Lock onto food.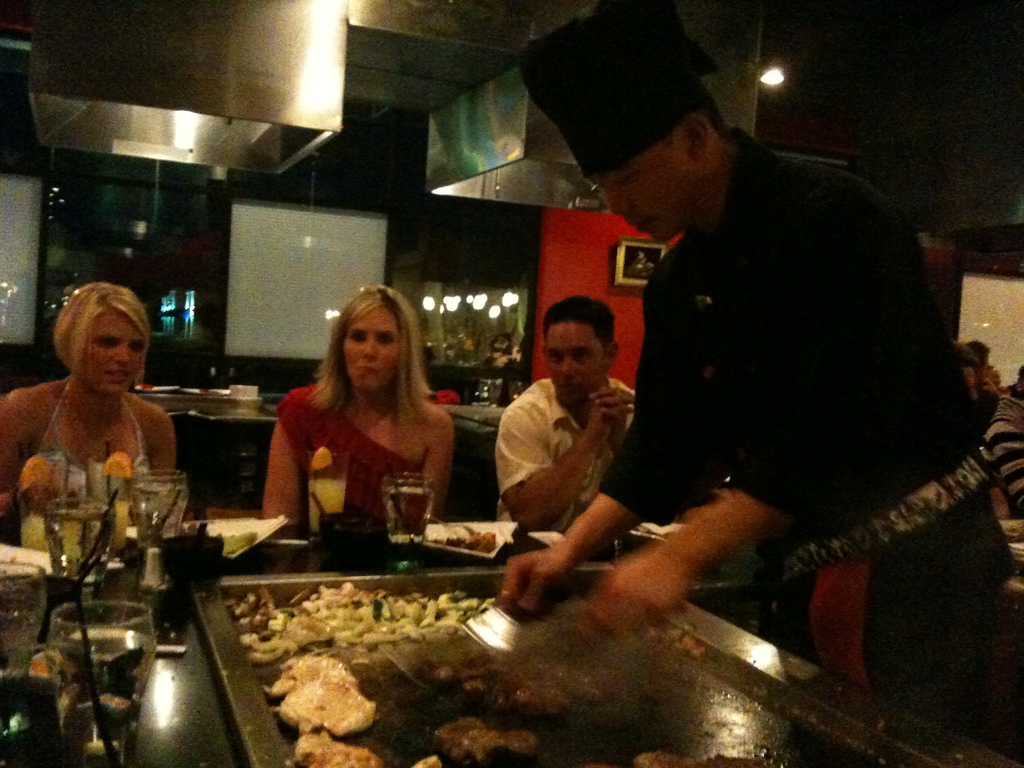
Locked: (left=266, top=653, right=353, bottom=700).
